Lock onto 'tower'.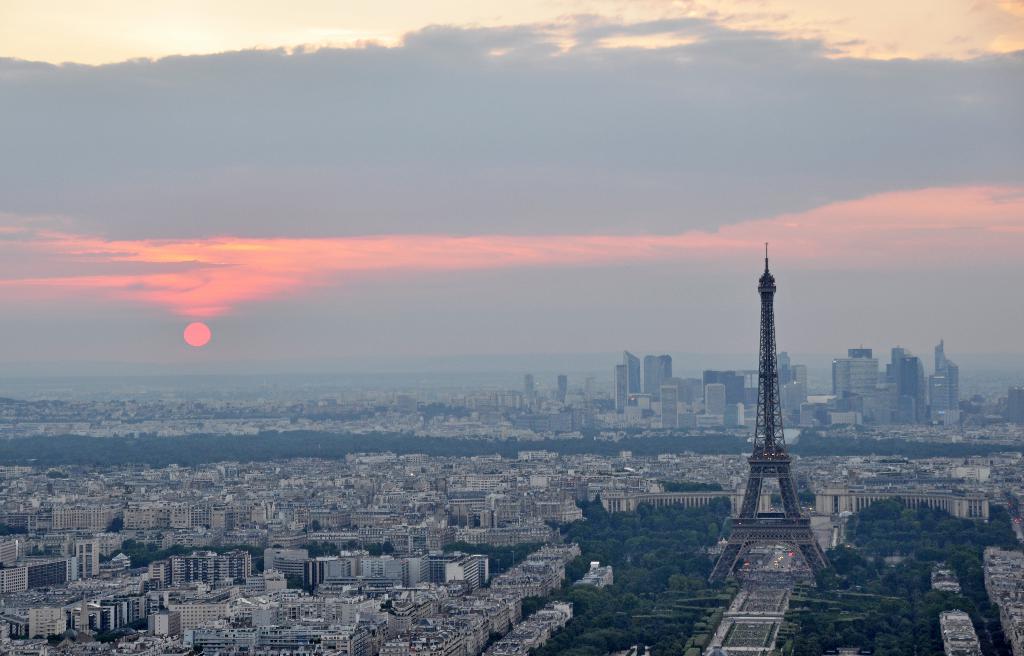
Locked: select_region(622, 354, 641, 392).
